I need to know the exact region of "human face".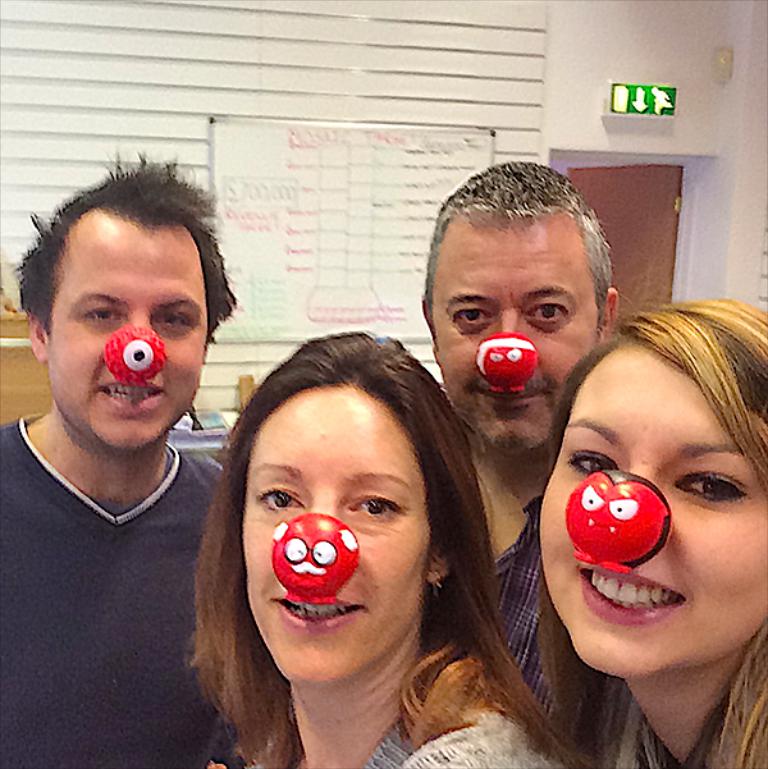
Region: locate(234, 389, 430, 682).
